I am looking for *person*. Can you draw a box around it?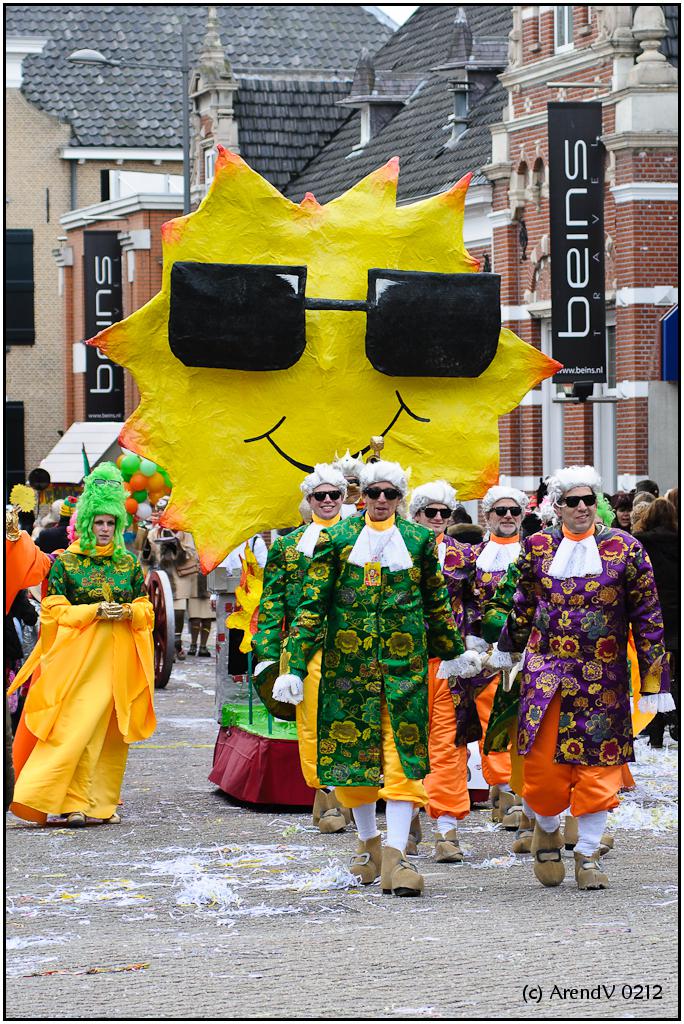
Sure, the bounding box is [464,471,535,824].
